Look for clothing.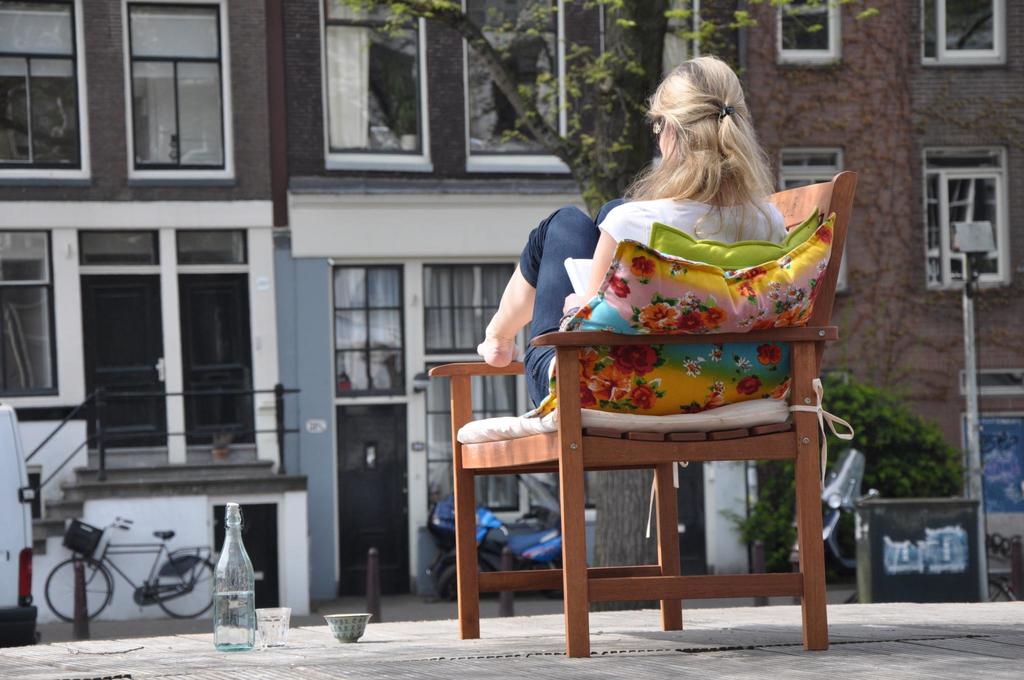
Found: 518, 202, 787, 409.
